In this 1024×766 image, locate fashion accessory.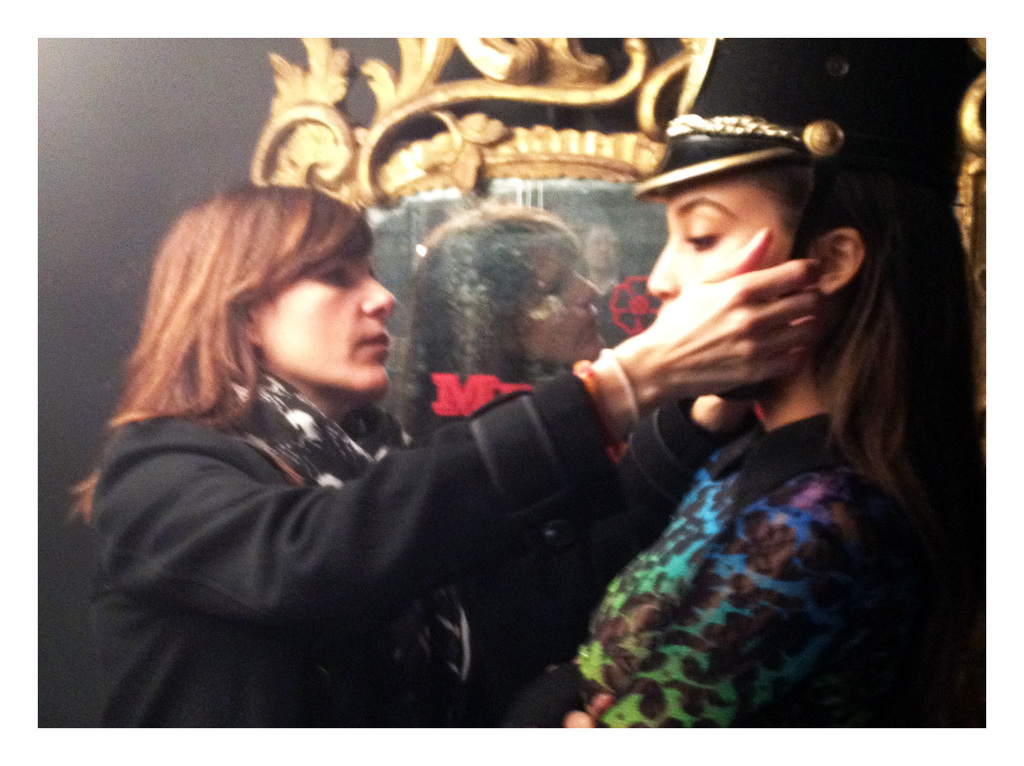
Bounding box: 223/361/479/687.
